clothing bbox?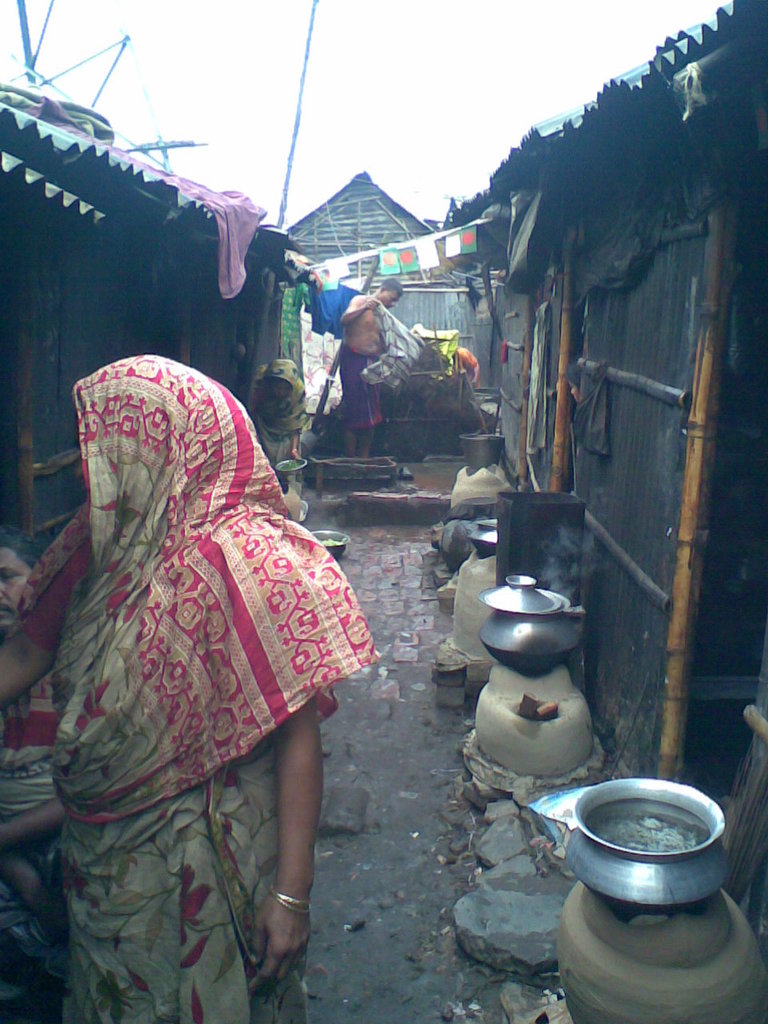
bbox=(320, 345, 386, 450)
